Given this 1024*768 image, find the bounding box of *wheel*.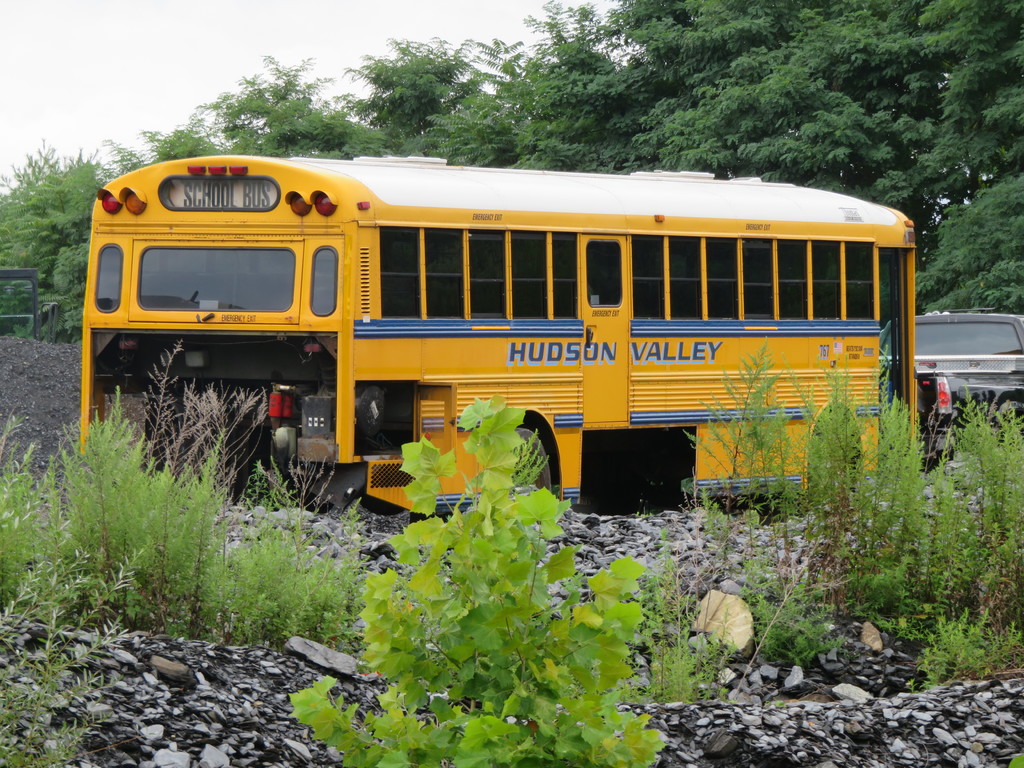
510/428/555/526.
